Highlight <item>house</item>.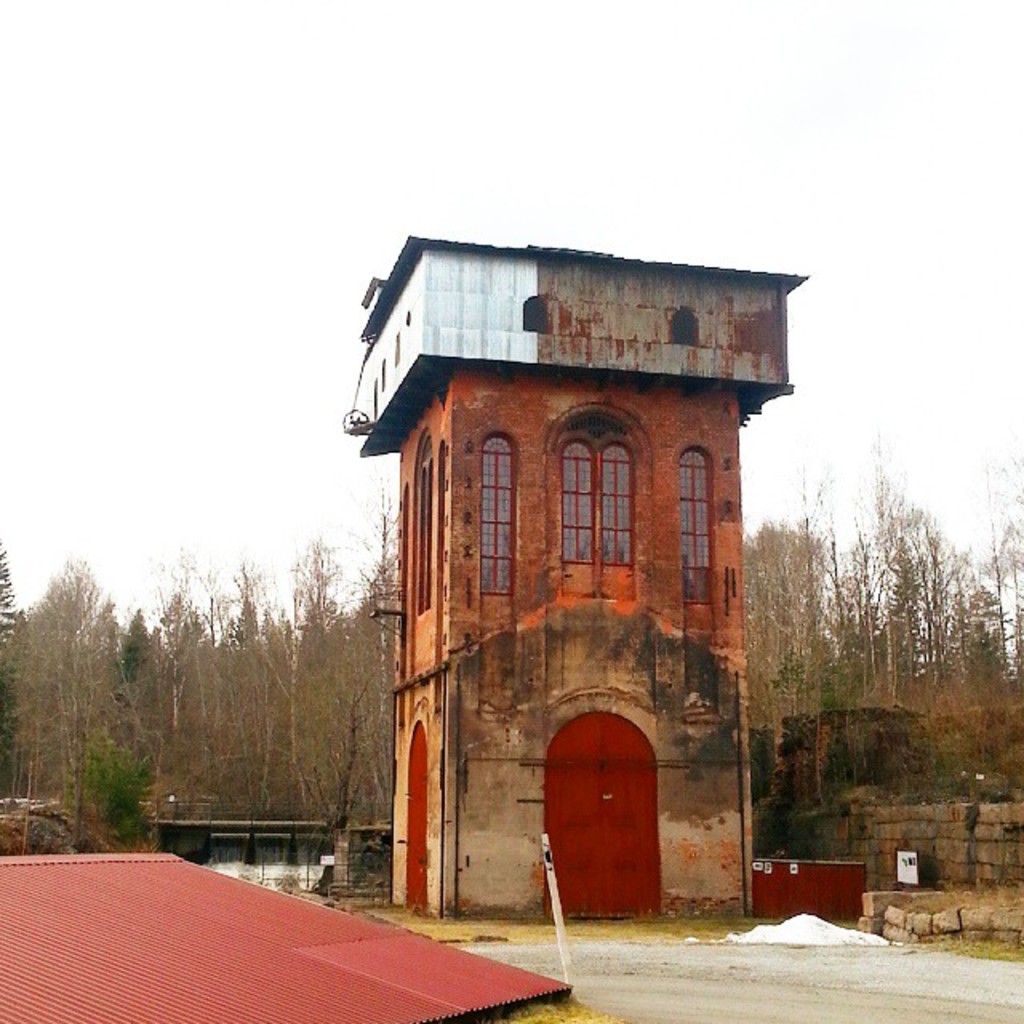
Highlighted region: x1=334 y1=230 x2=806 y2=926.
